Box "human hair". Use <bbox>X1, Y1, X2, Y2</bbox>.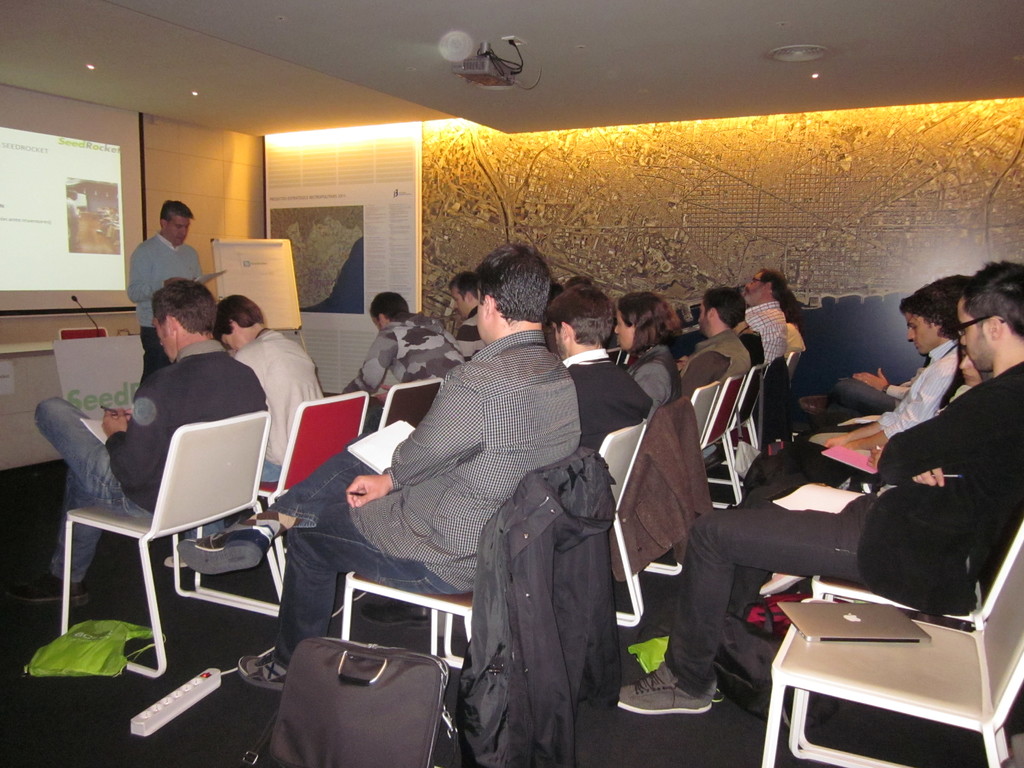
<bbox>899, 280, 955, 346</bbox>.
